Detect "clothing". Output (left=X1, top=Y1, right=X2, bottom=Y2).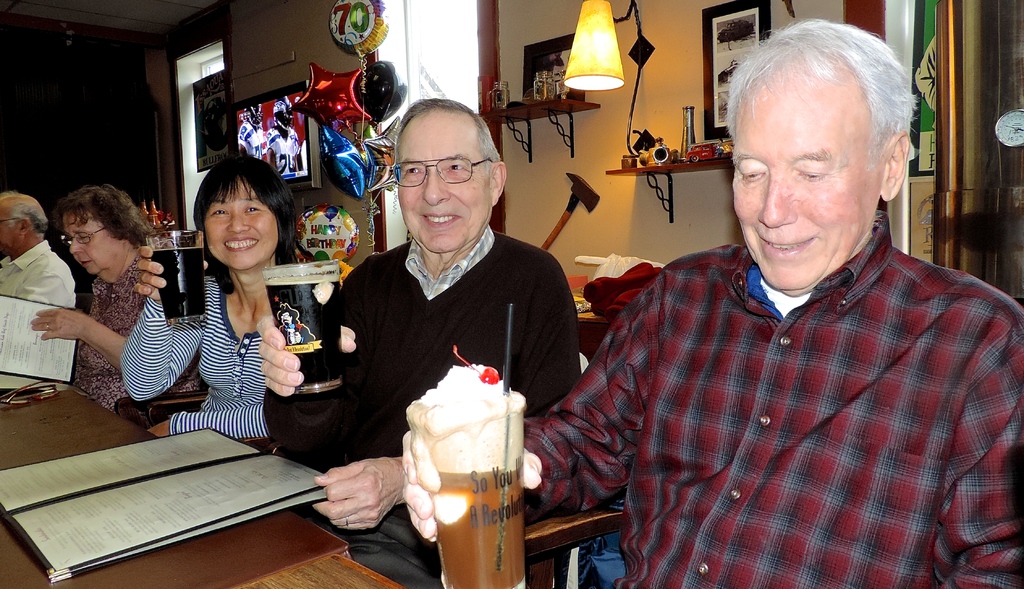
(left=0, top=239, right=76, bottom=311).
